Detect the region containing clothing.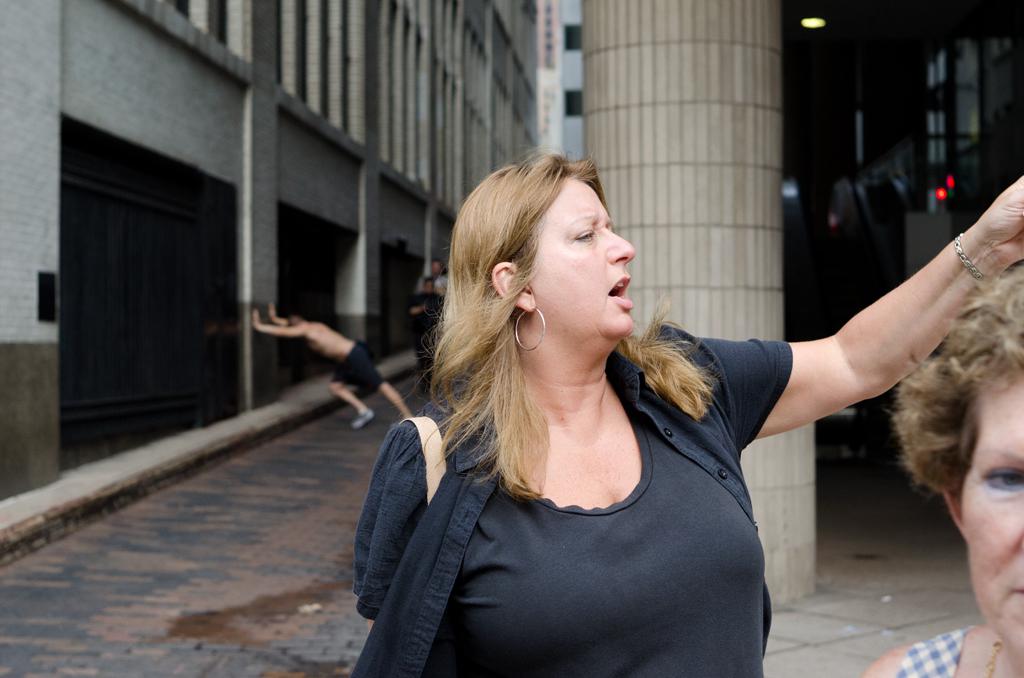
box=[892, 624, 976, 677].
